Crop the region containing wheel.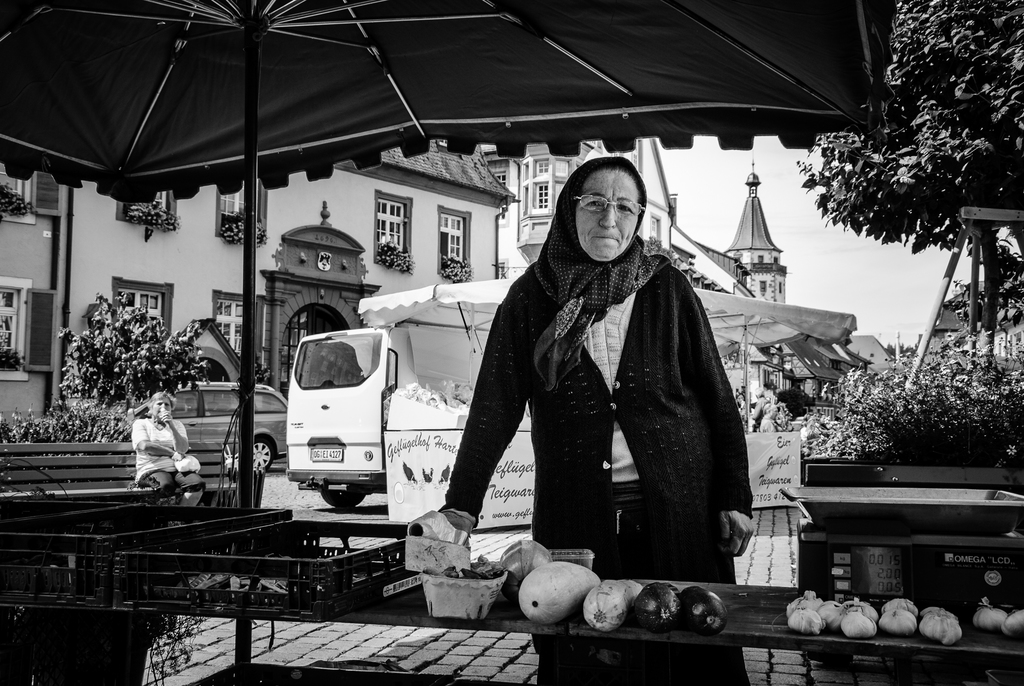
Crop region: bbox=[249, 434, 275, 478].
